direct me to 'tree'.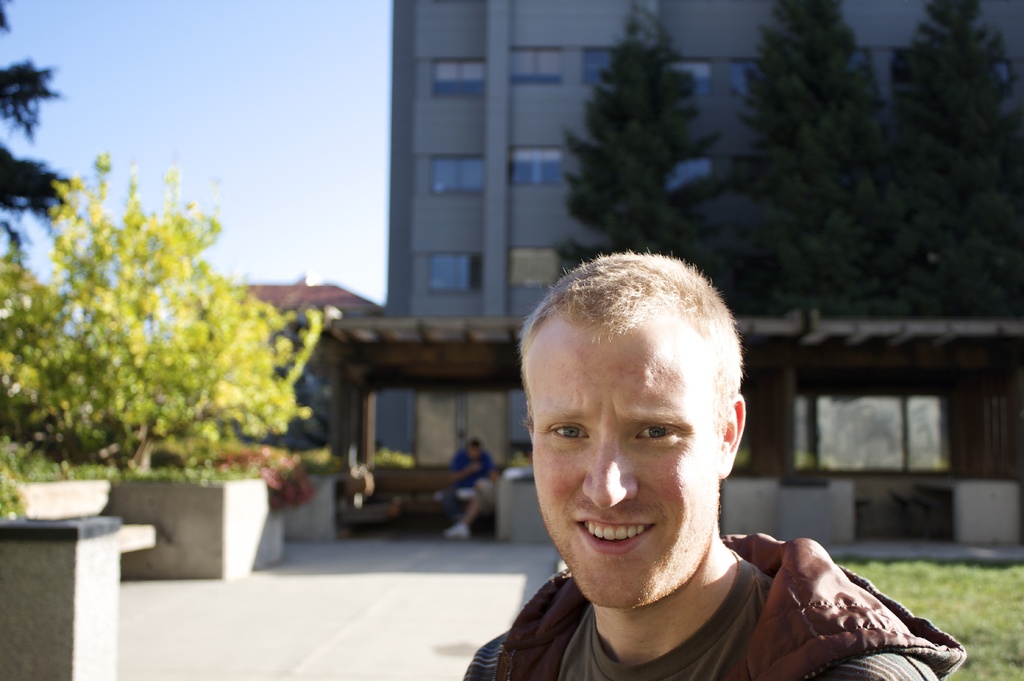
Direction: bbox(884, 0, 1023, 321).
